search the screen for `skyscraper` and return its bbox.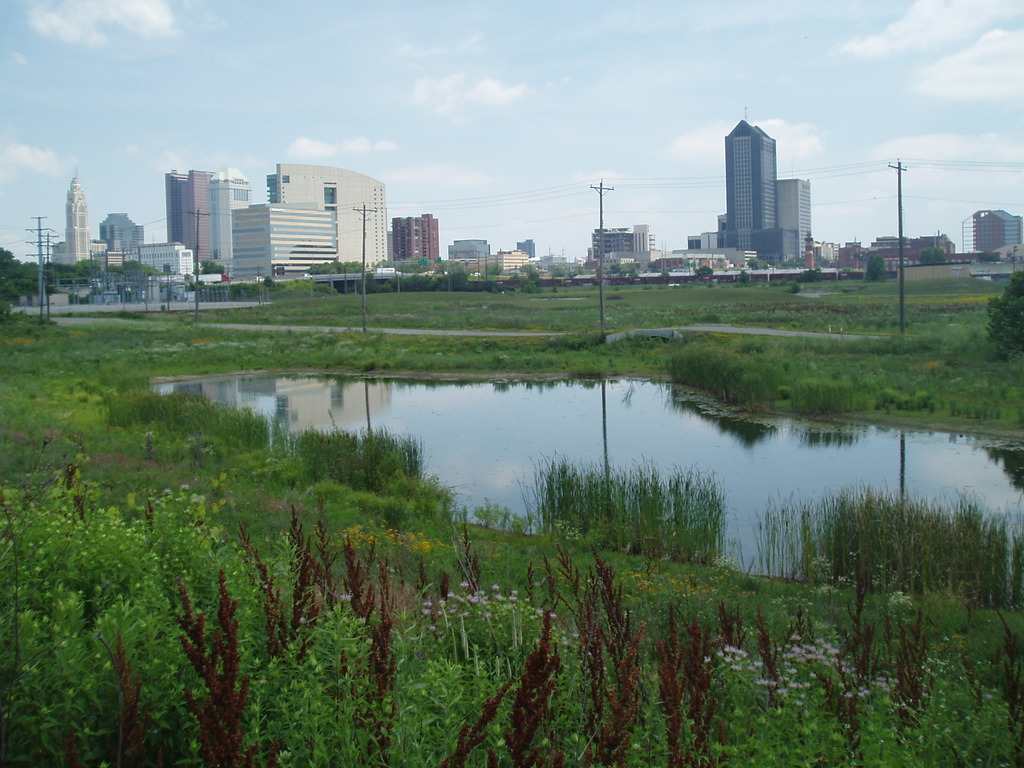
Found: bbox=[392, 214, 440, 265].
